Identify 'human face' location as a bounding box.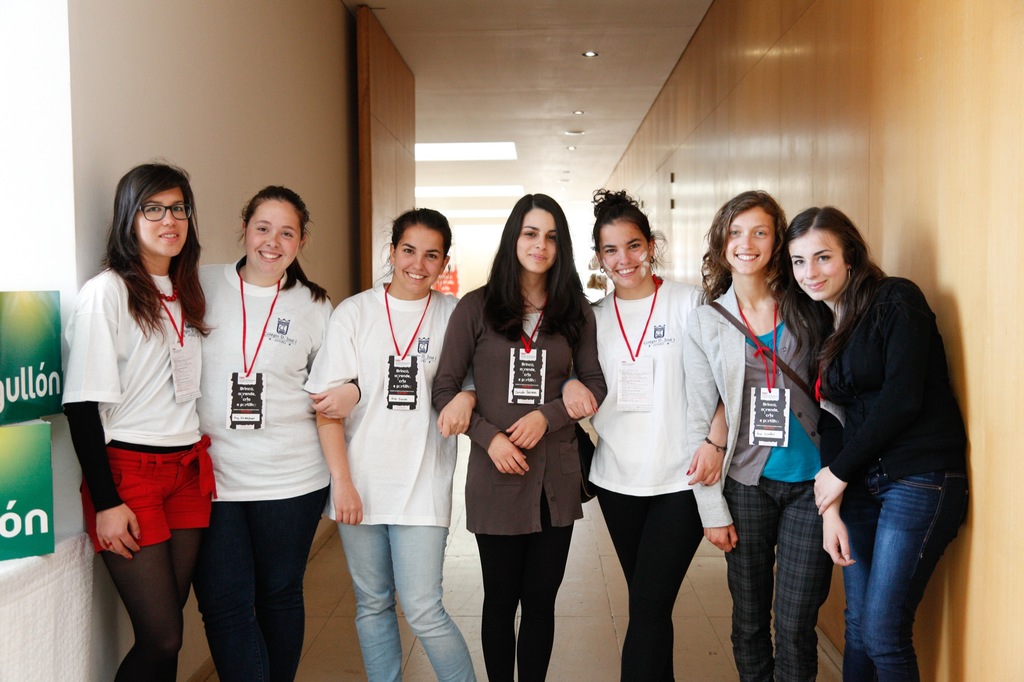
bbox=(595, 228, 649, 287).
